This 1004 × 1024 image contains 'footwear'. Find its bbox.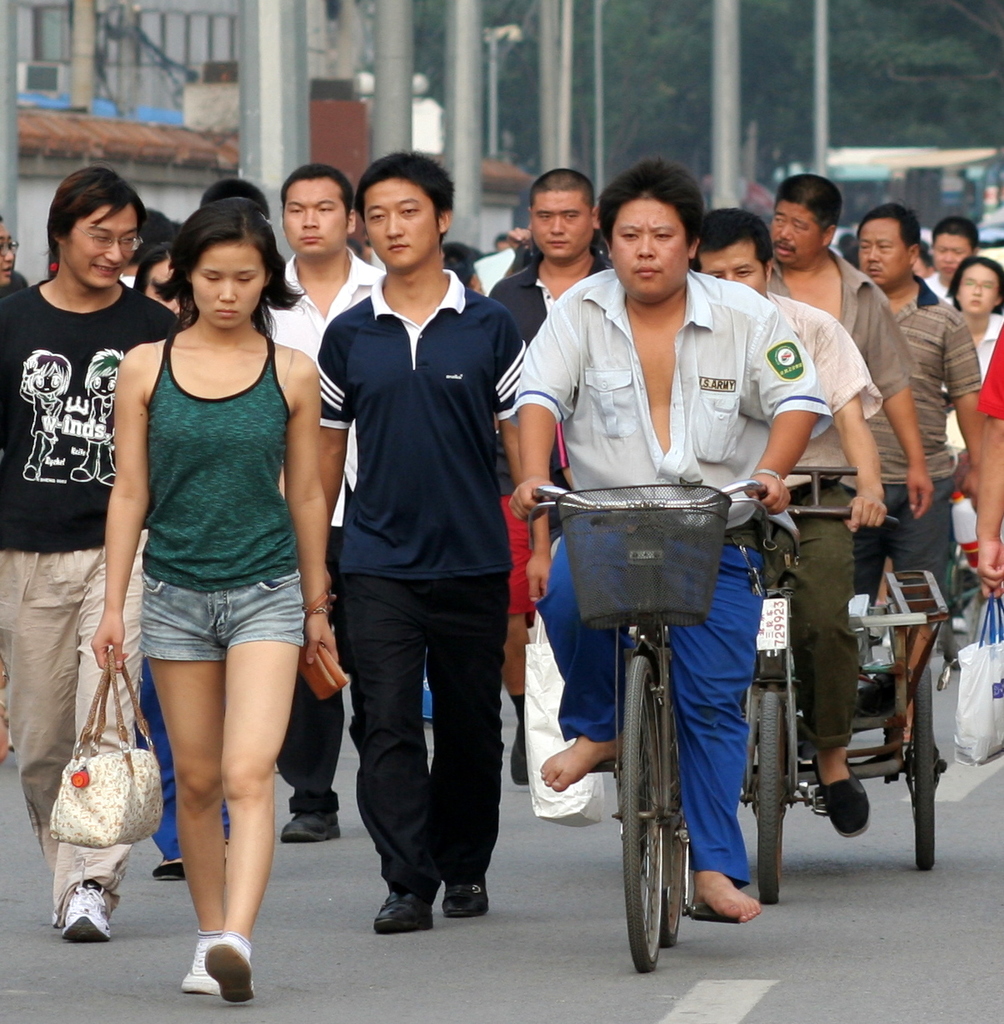
373:875:437:940.
